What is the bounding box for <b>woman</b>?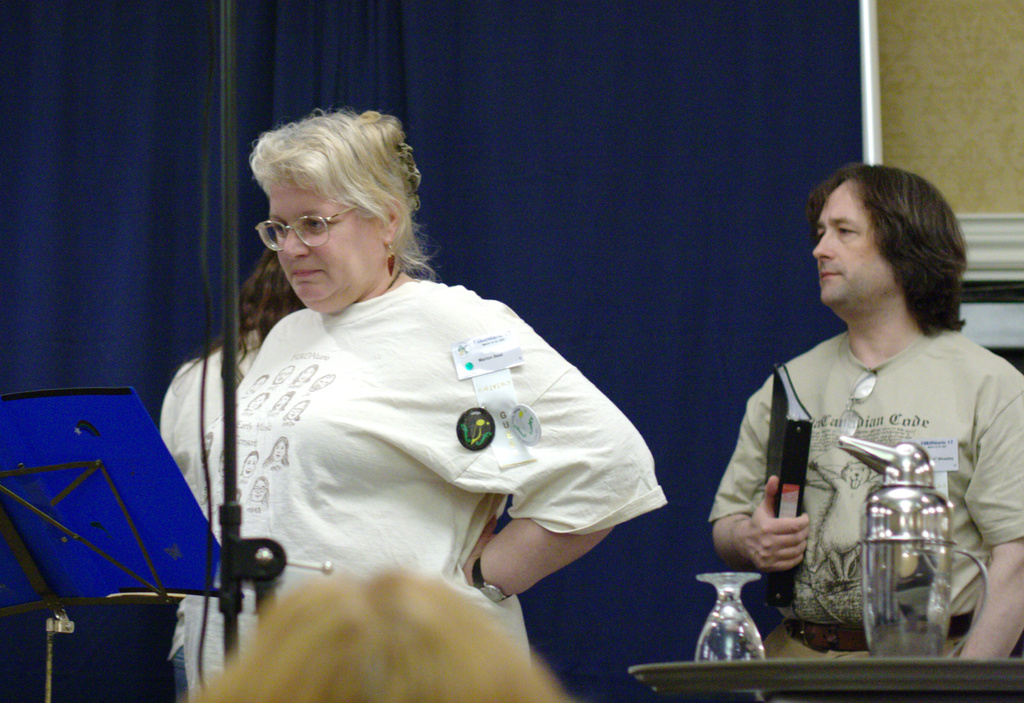
183,111,707,658.
